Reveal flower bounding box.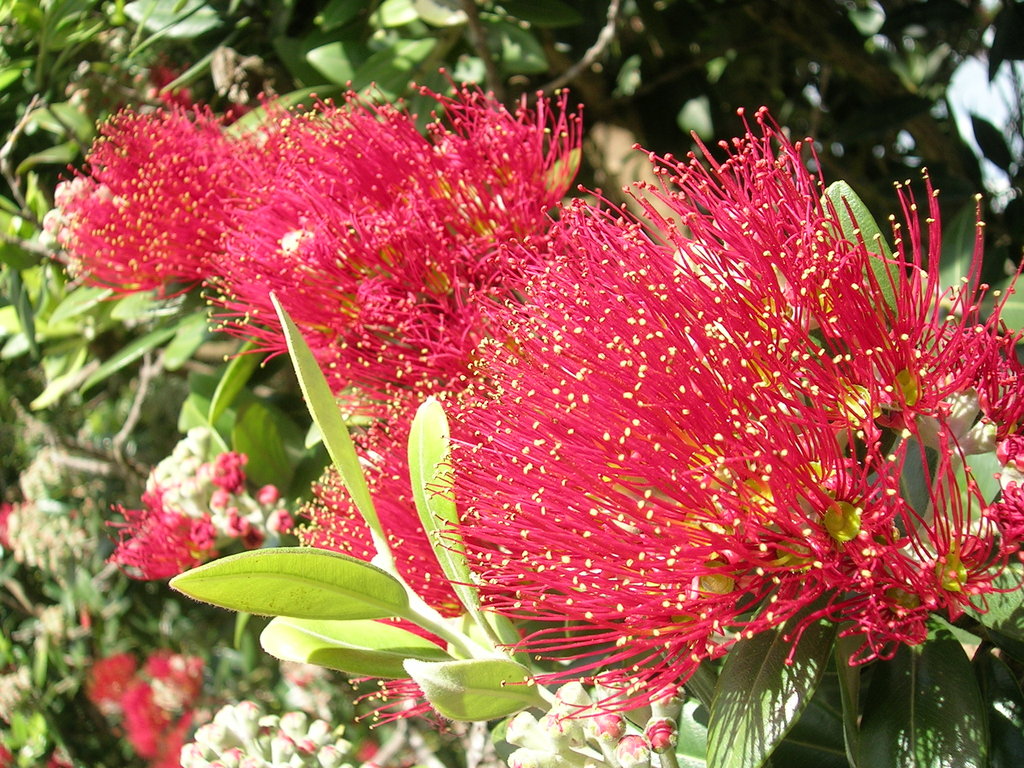
Revealed: 0, 66, 1023, 767.
